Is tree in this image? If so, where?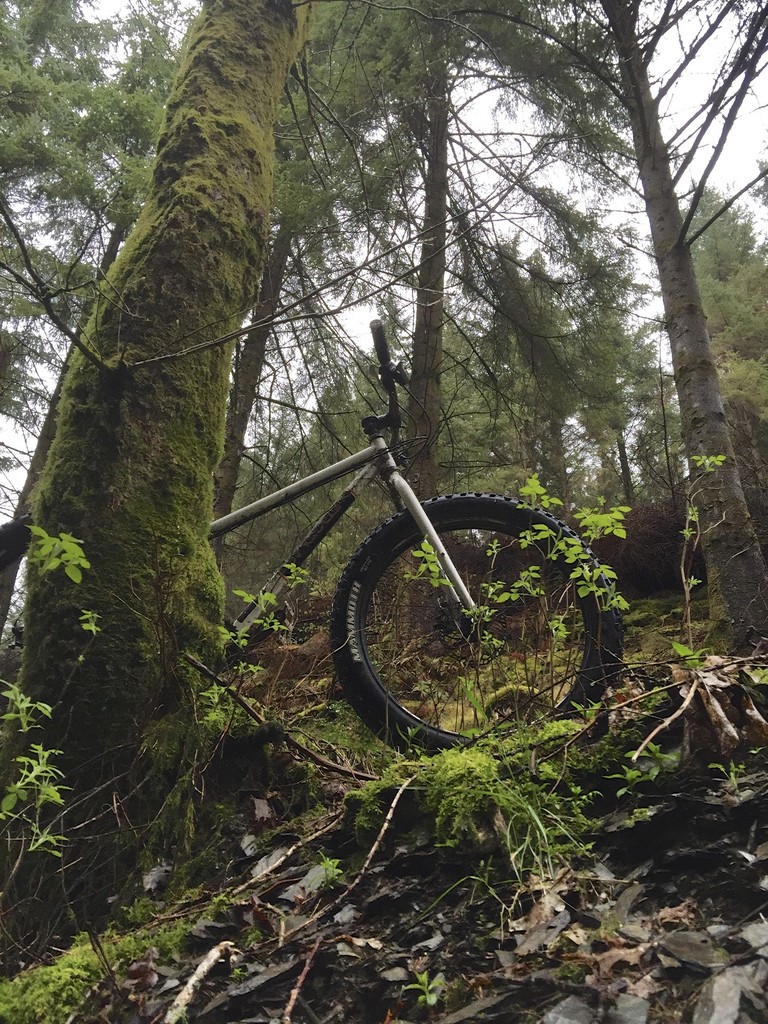
Yes, at region(29, 0, 387, 981).
